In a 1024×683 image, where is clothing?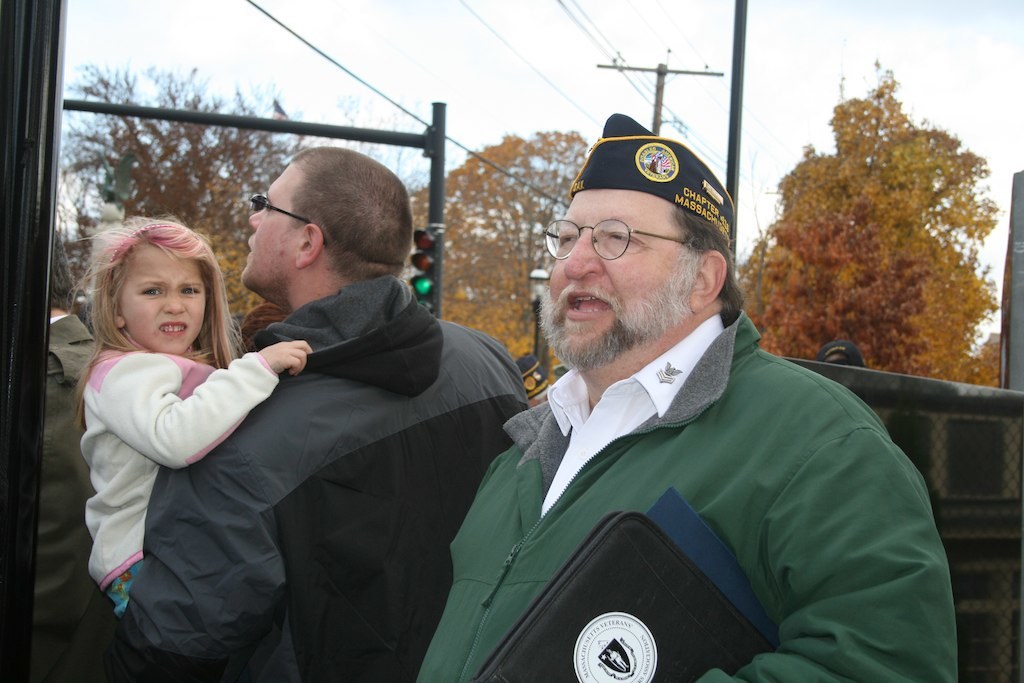
<region>123, 274, 530, 682</region>.
